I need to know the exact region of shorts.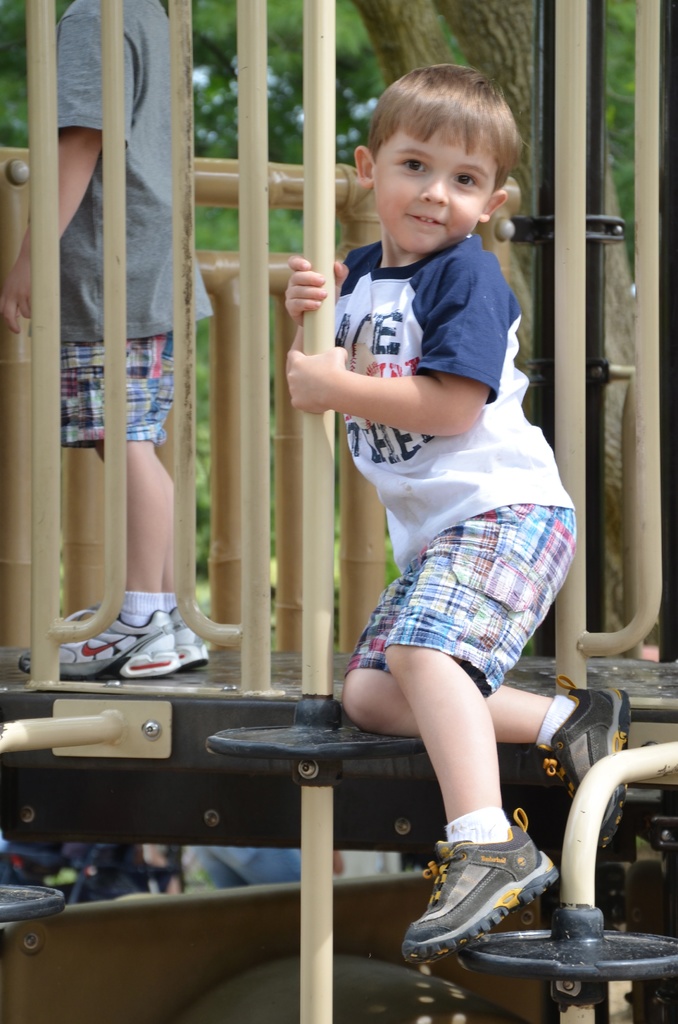
Region: 321:454:569:715.
